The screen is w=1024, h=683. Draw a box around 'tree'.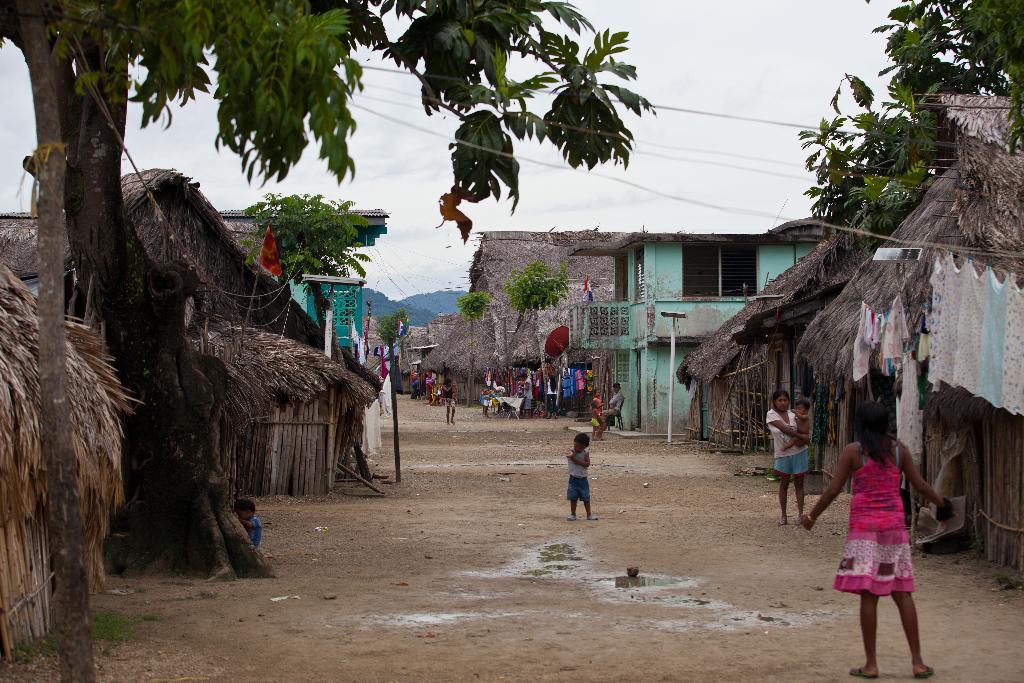
rect(456, 288, 493, 405).
